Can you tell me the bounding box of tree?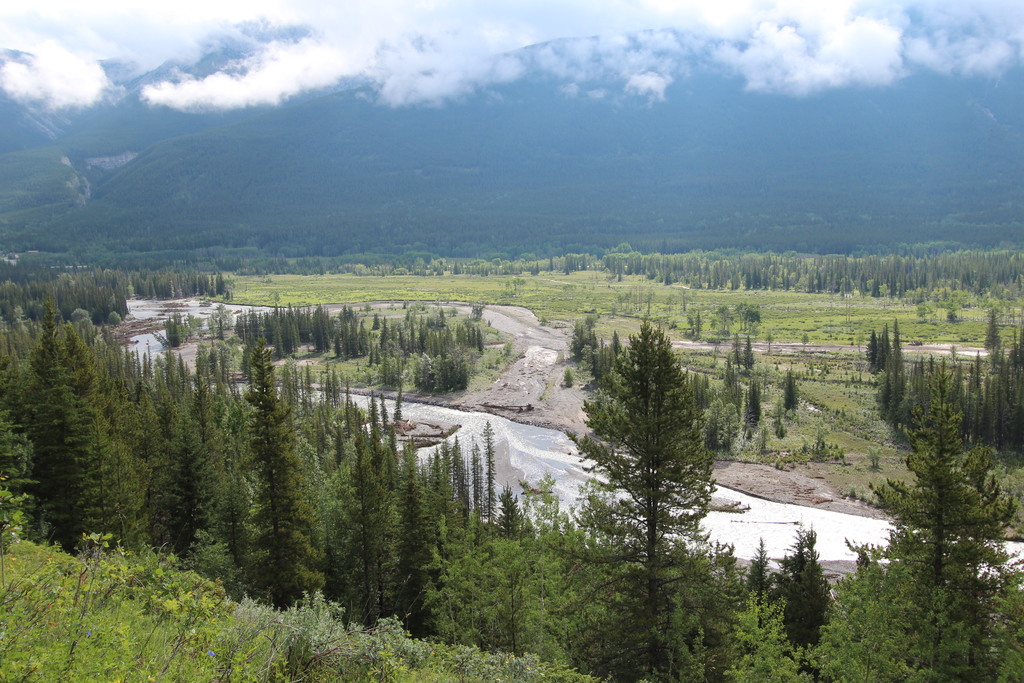
x1=785 y1=368 x2=803 y2=415.
